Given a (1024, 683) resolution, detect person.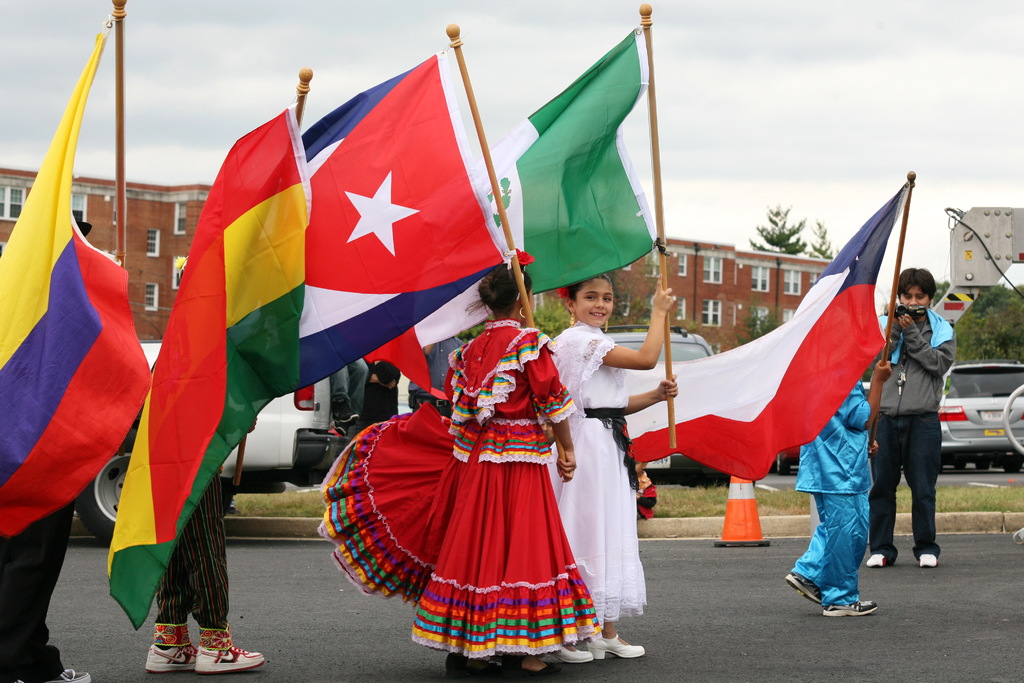
785:361:895:617.
